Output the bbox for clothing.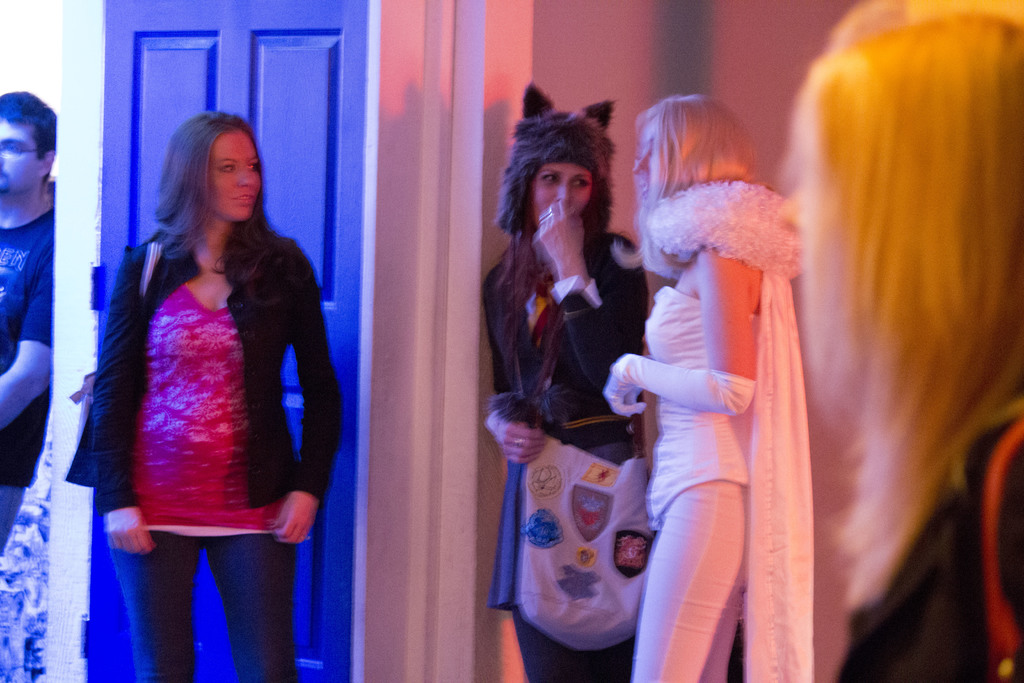
box(90, 223, 346, 682).
